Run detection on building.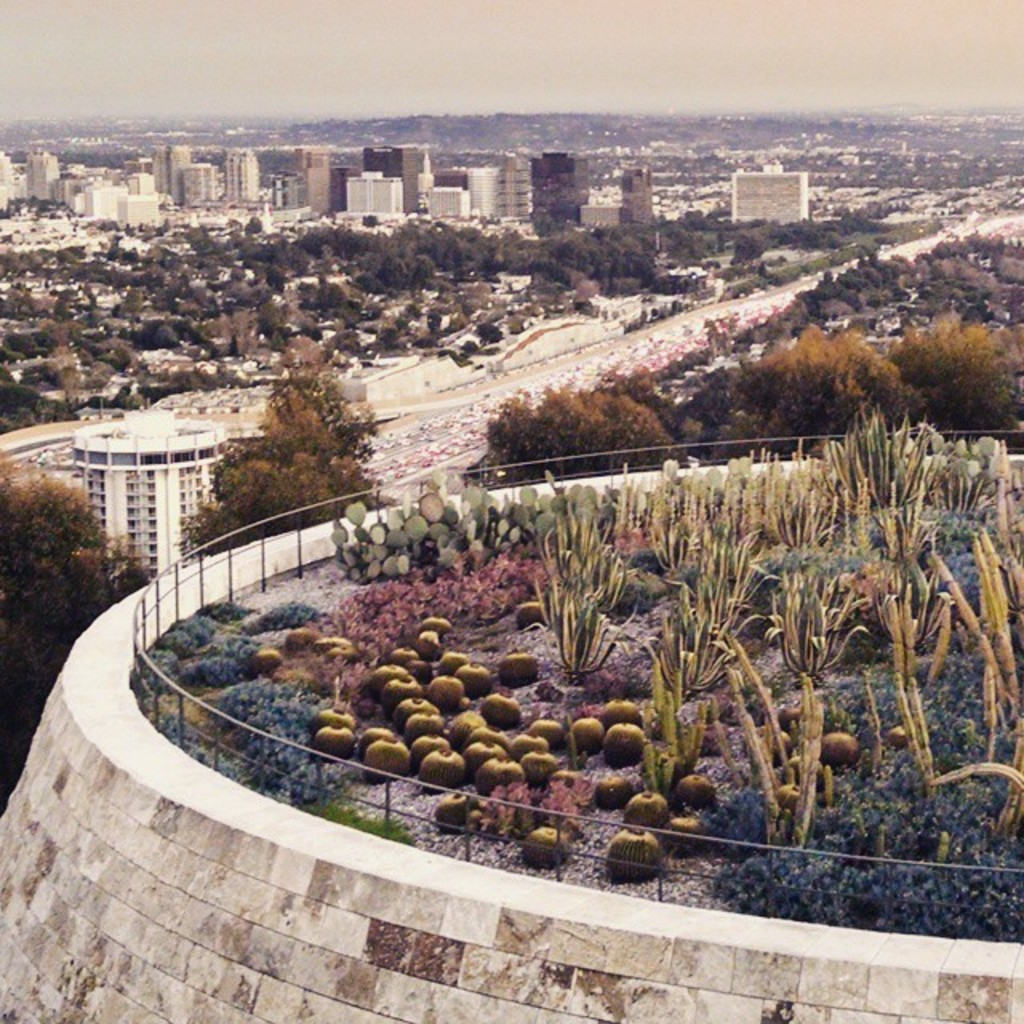
Result: BBox(730, 166, 810, 229).
